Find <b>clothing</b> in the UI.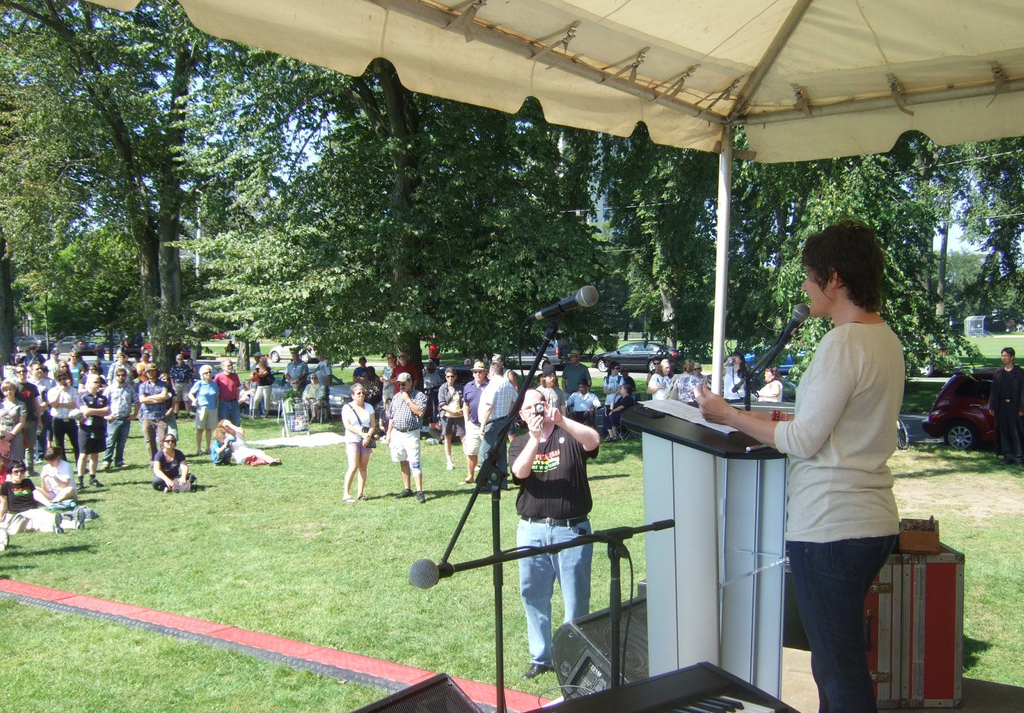
UI element at rect(506, 417, 598, 664).
